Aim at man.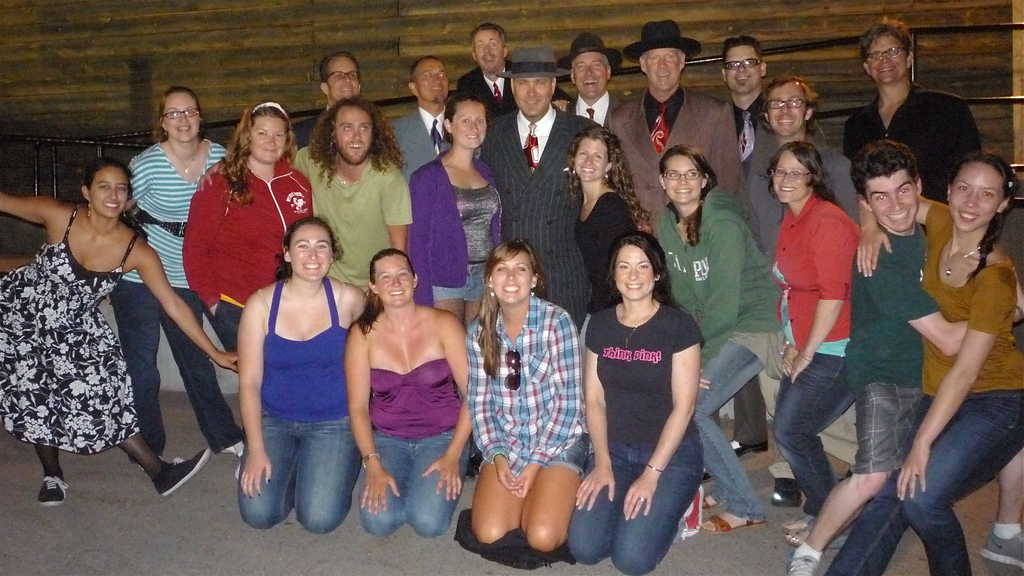
Aimed at (840, 12, 984, 215).
